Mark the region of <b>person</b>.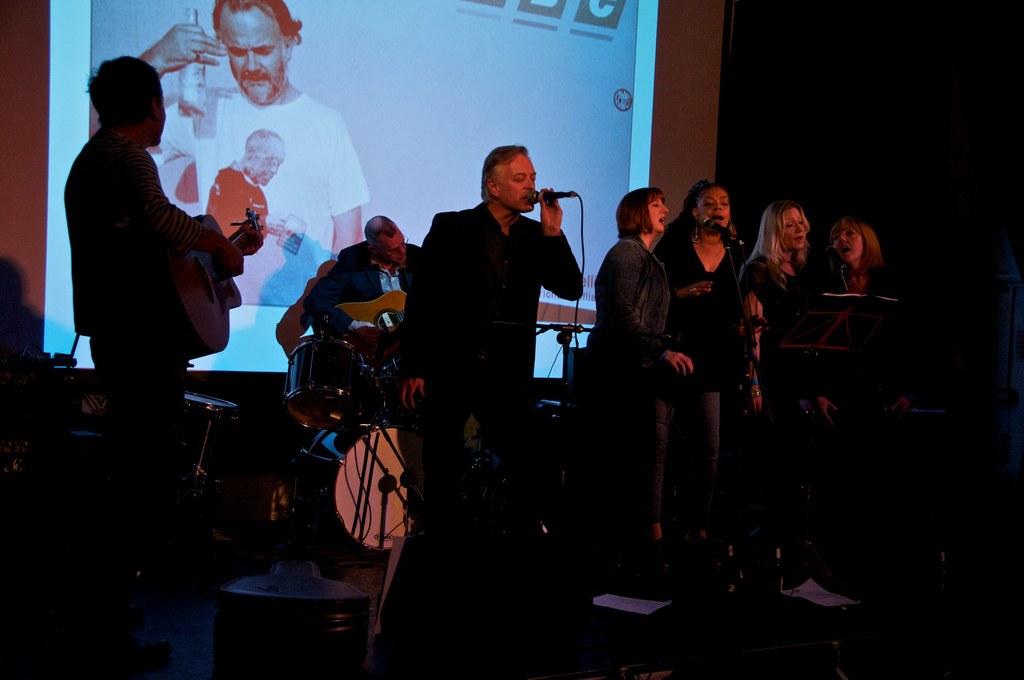
Region: (412, 143, 572, 511).
